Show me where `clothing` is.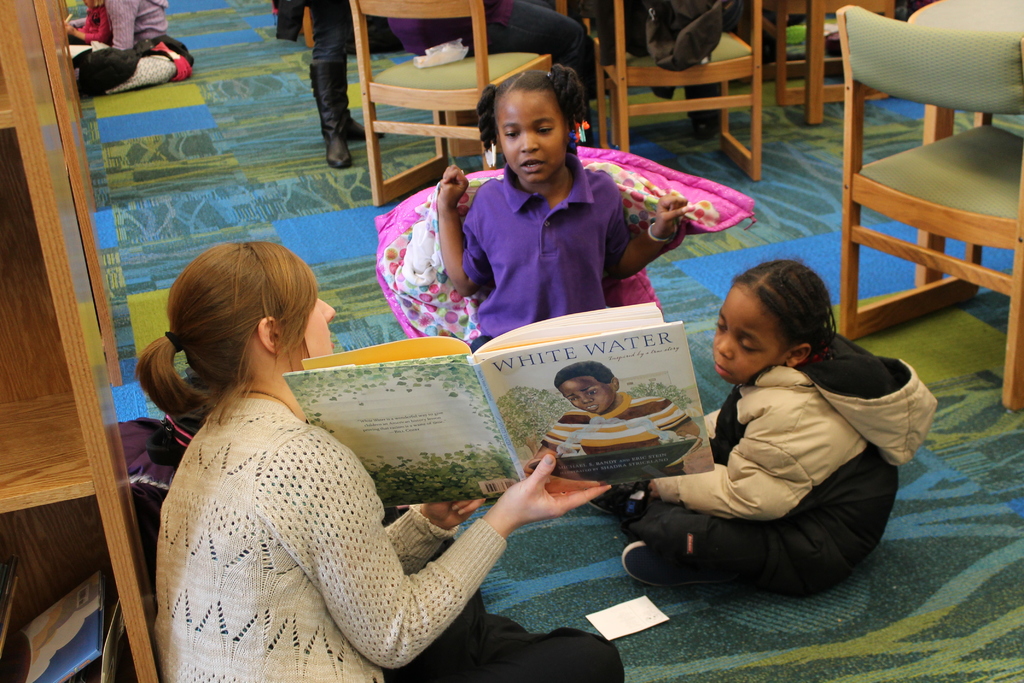
`clothing` is at x1=387, y1=0, x2=600, y2=115.
